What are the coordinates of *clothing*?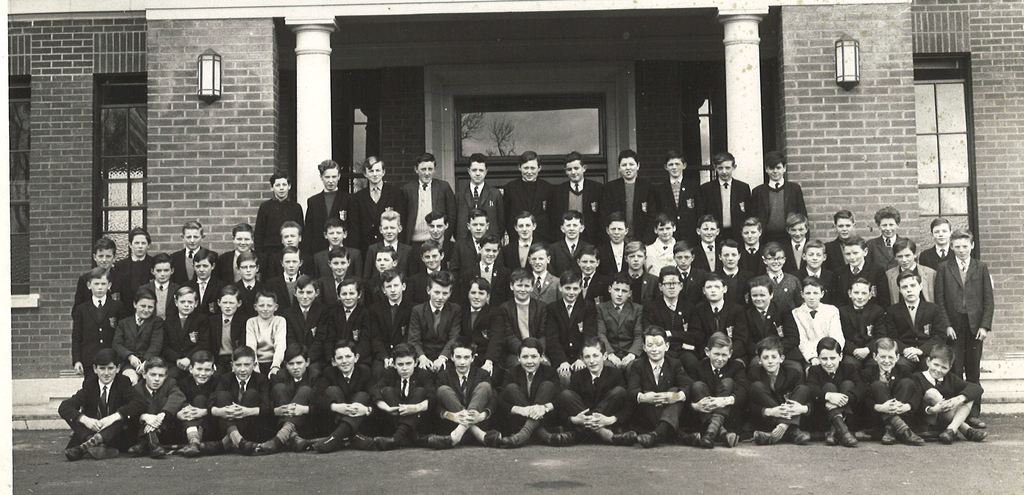
box(647, 237, 685, 276).
